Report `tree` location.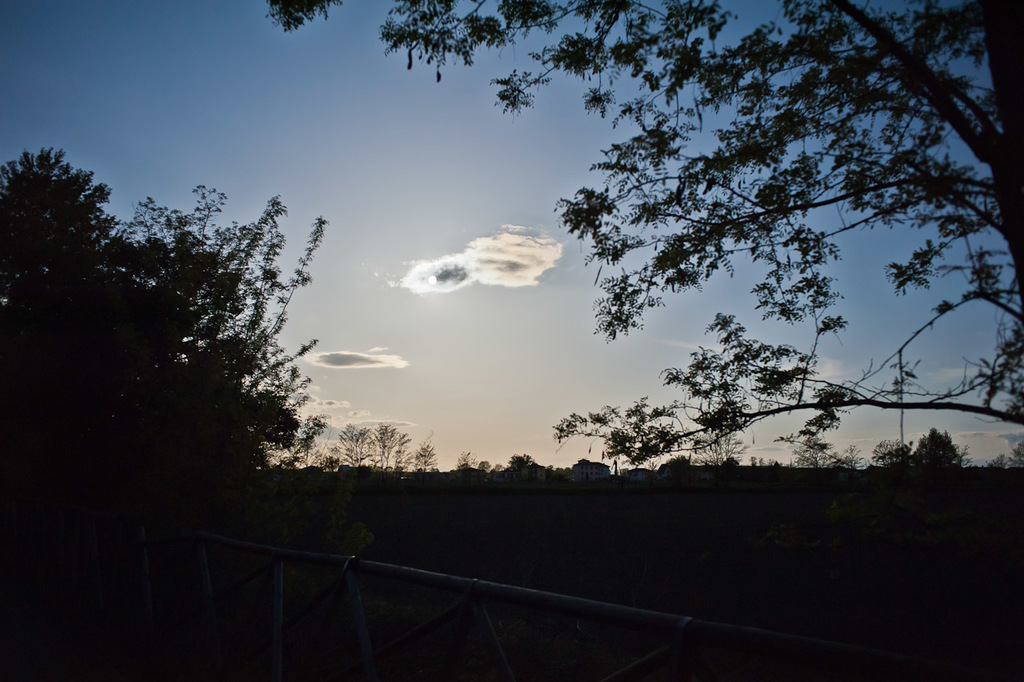
Report: 478,458,492,476.
